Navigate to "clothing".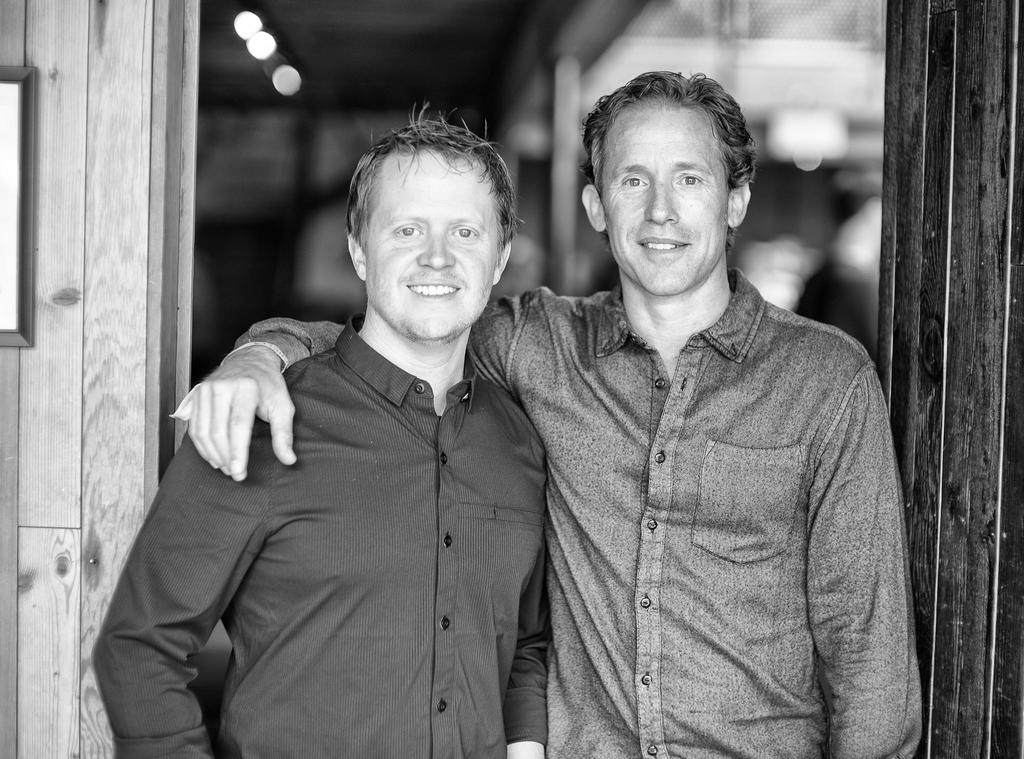
Navigation target: <box>221,271,923,758</box>.
